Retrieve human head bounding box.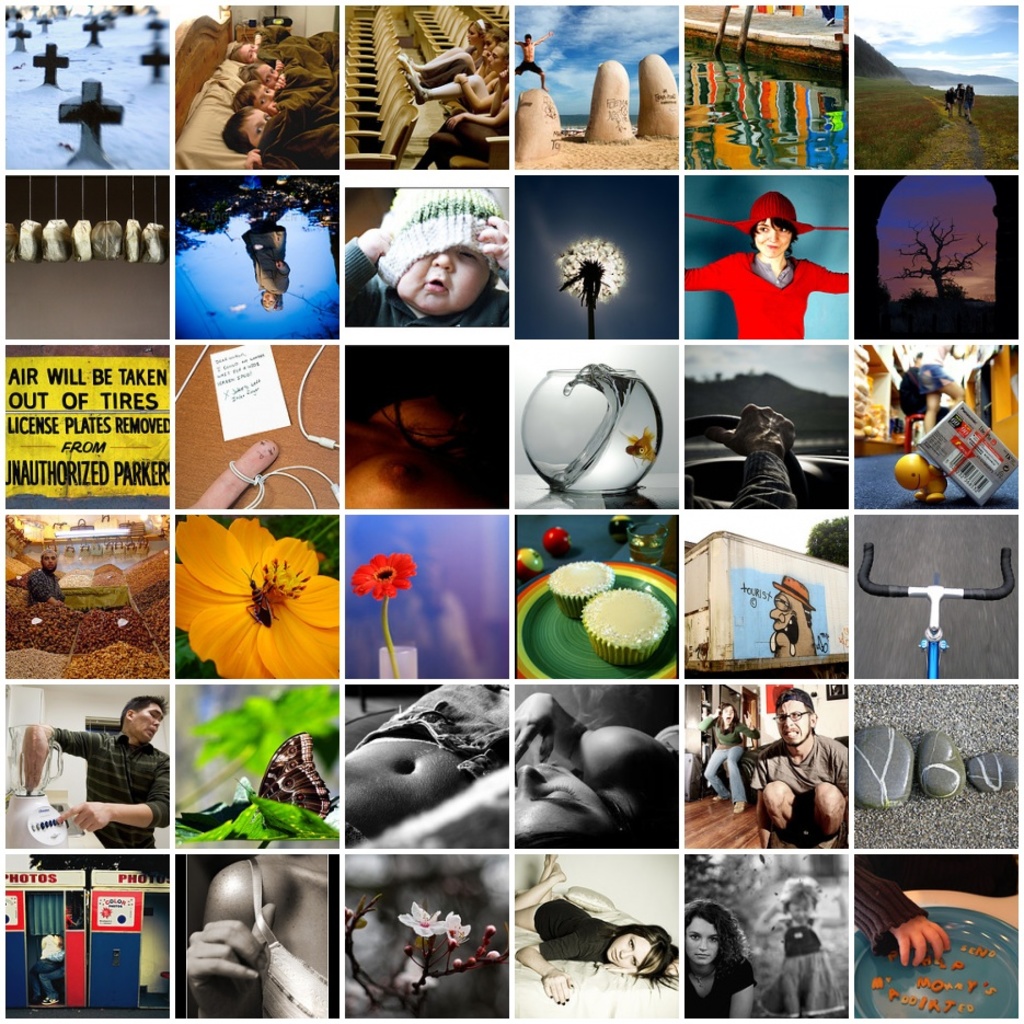
Bounding box: [227, 41, 261, 60].
